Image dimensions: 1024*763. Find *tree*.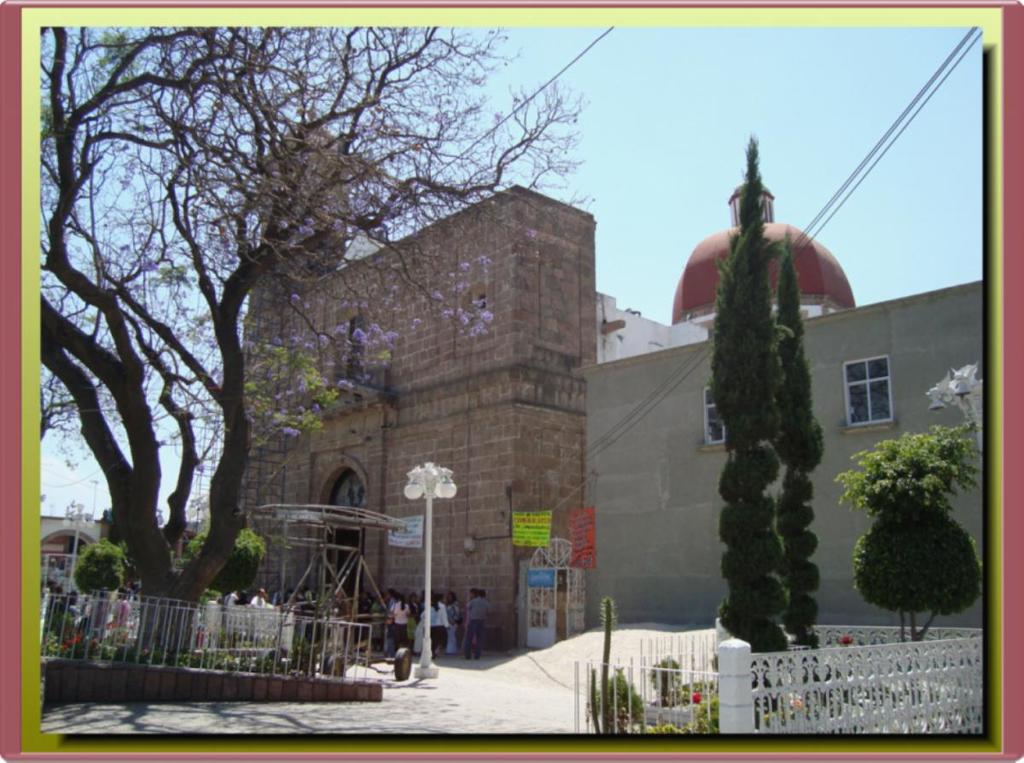
72/537/130/599.
